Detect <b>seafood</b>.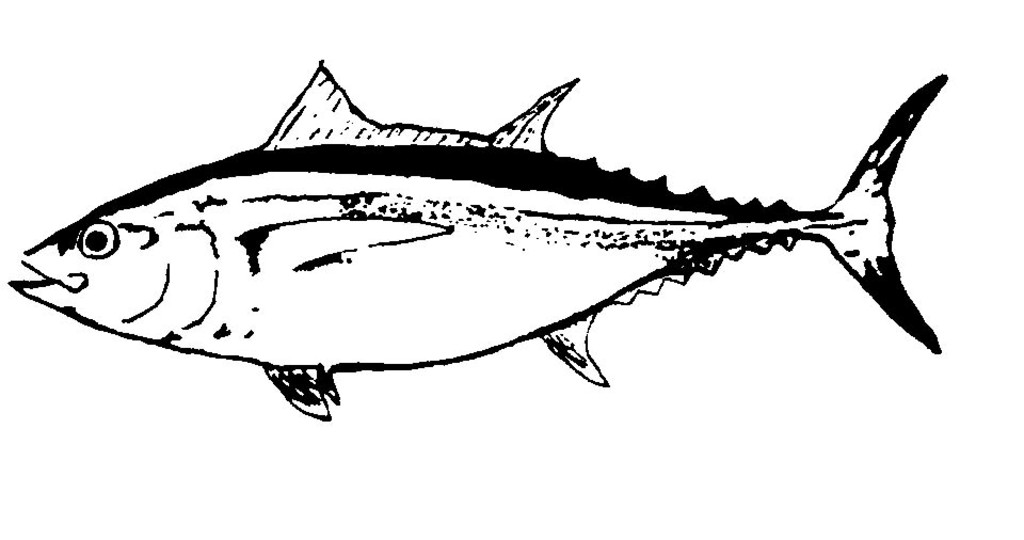
Detected at Rect(5, 54, 959, 419).
